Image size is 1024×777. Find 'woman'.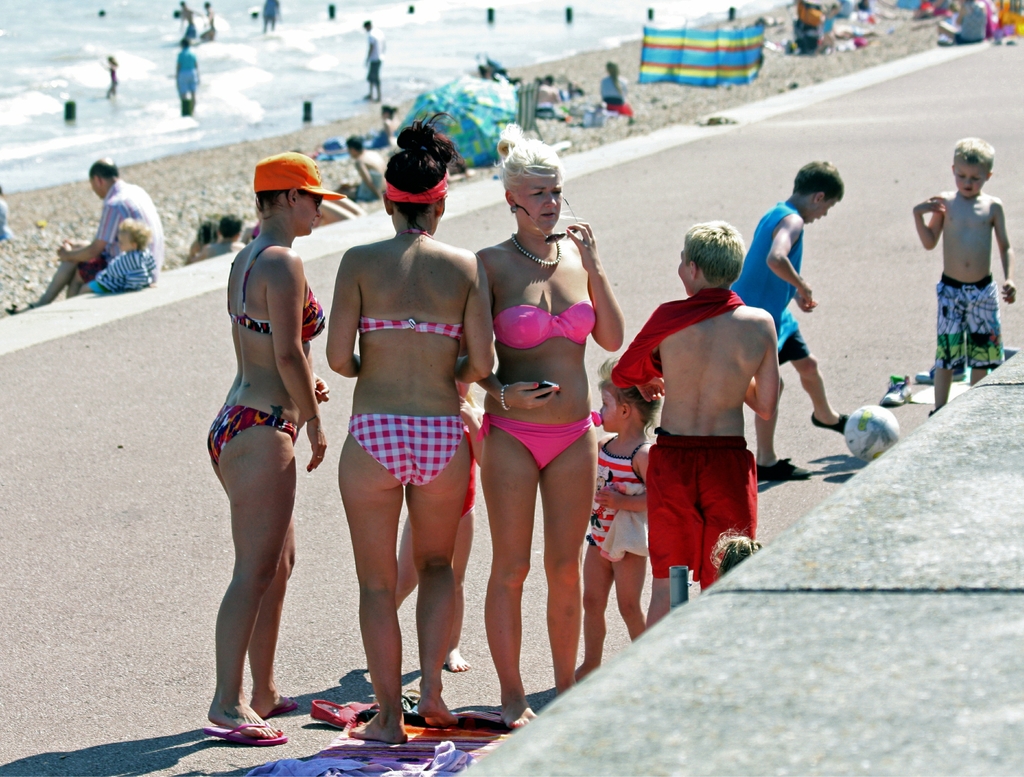
[203,152,348,737].
